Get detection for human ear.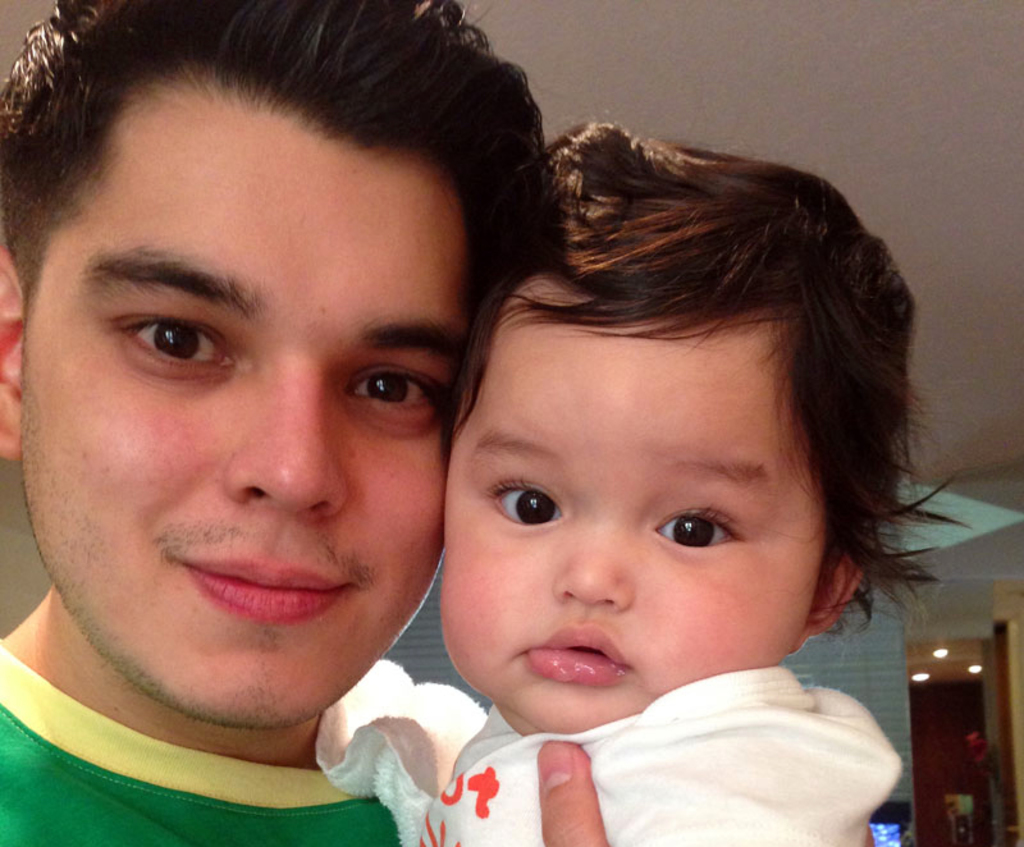
Detection: (x1=0, y1=246, x2=24, y2=459).
